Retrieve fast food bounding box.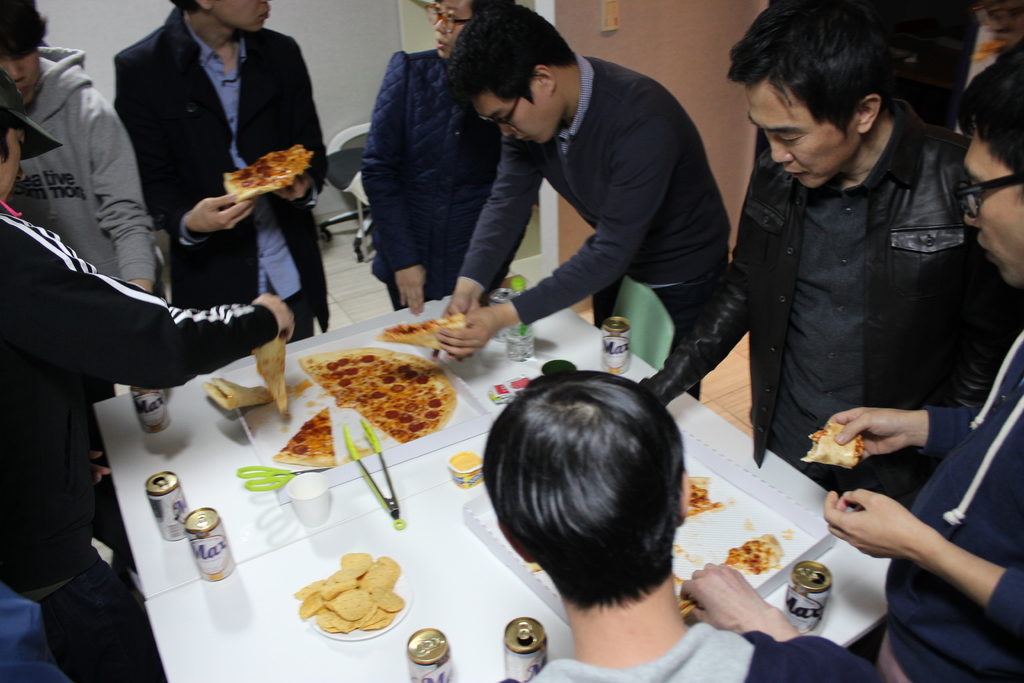
Bounding box: select_region(198, 381, 274, 411).
